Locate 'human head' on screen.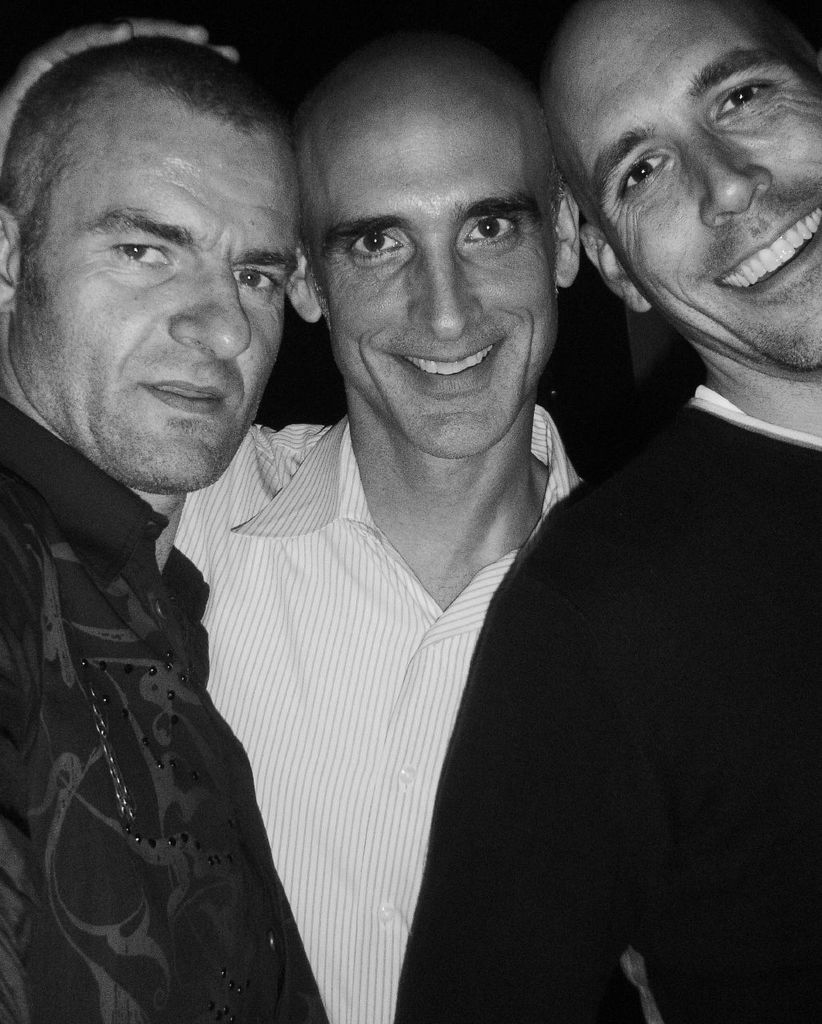
On screen at pyautogui.locateOnScreen(531, 0, 821, 381).
